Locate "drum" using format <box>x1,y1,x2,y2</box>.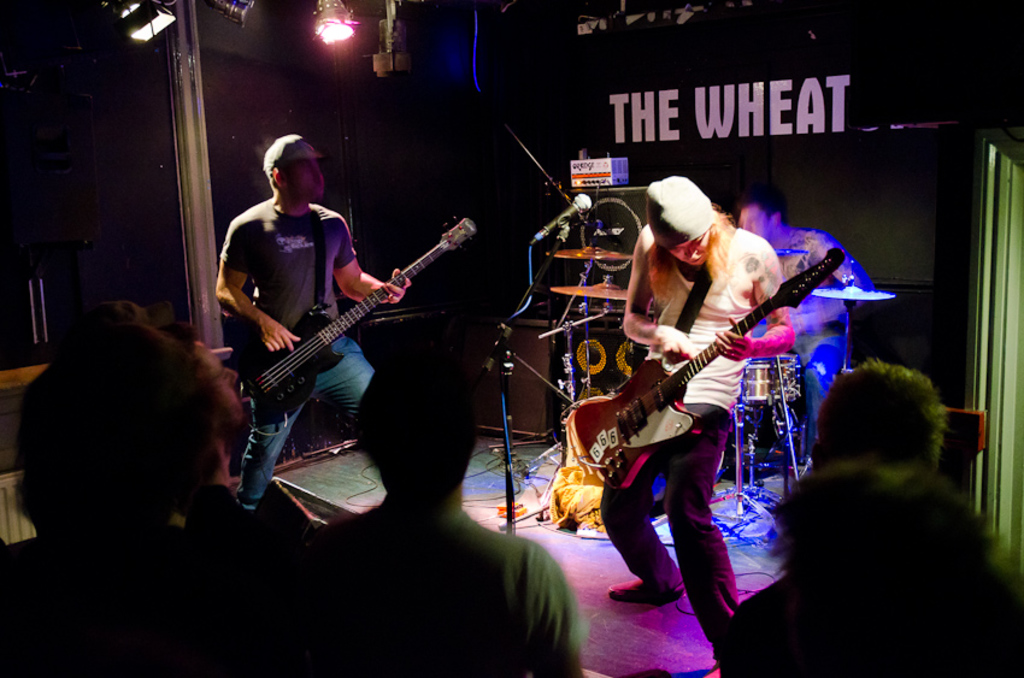
<box>740,356,801,405</box>.
